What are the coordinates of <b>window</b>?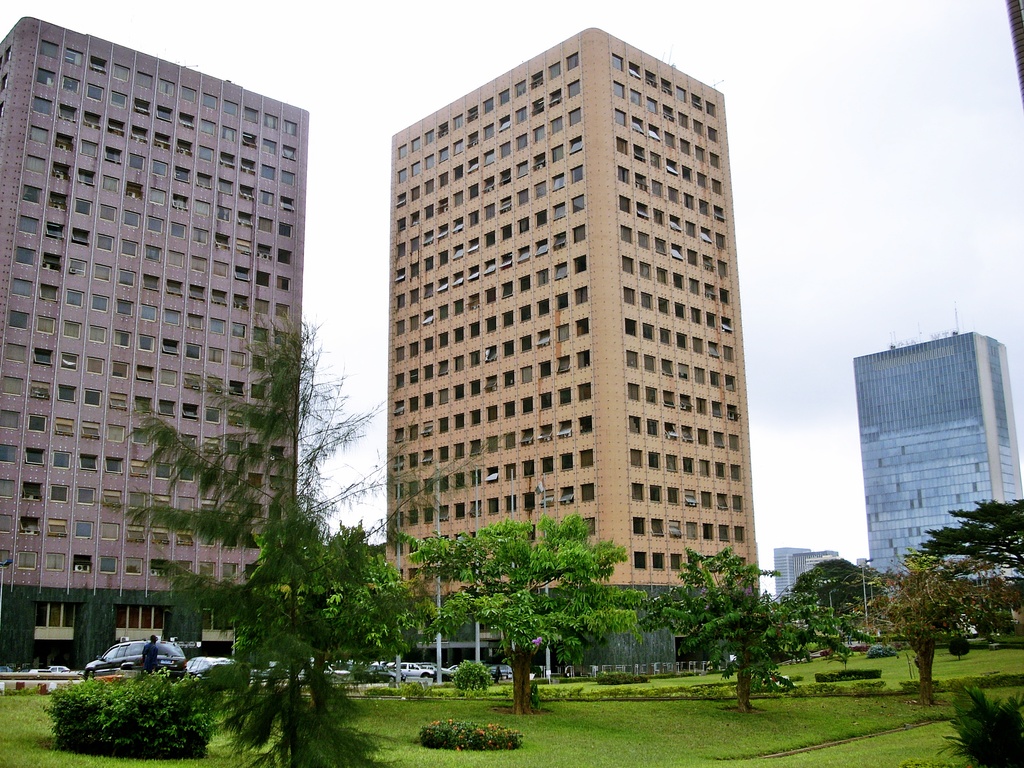
detection(541, 490, 550, 507).
